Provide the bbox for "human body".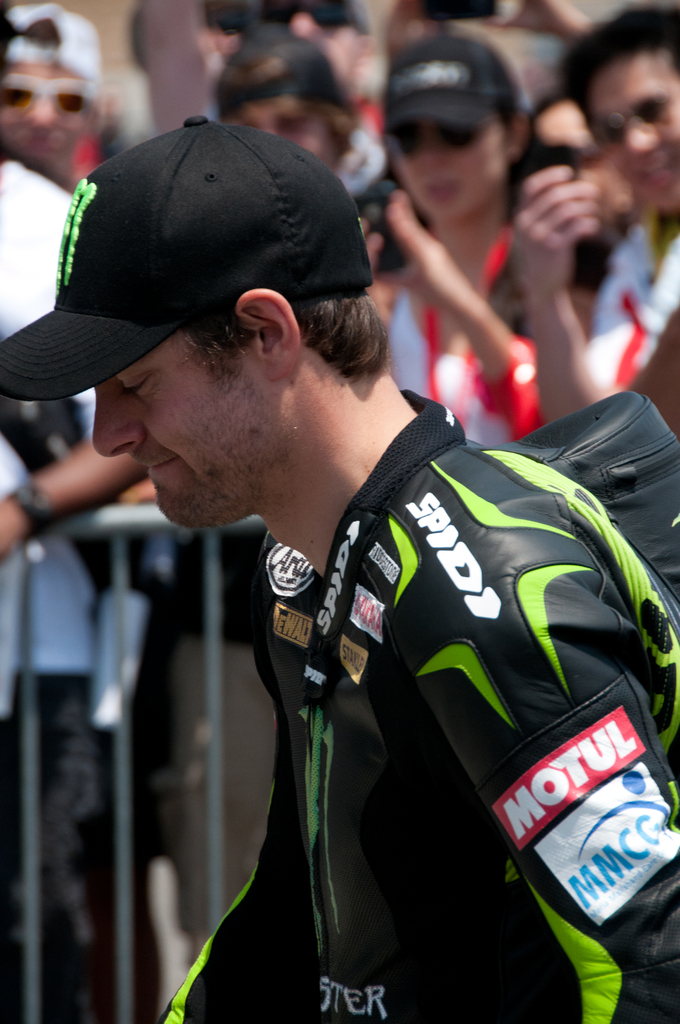
[left=211, top=6, right=430, bottom=433].
